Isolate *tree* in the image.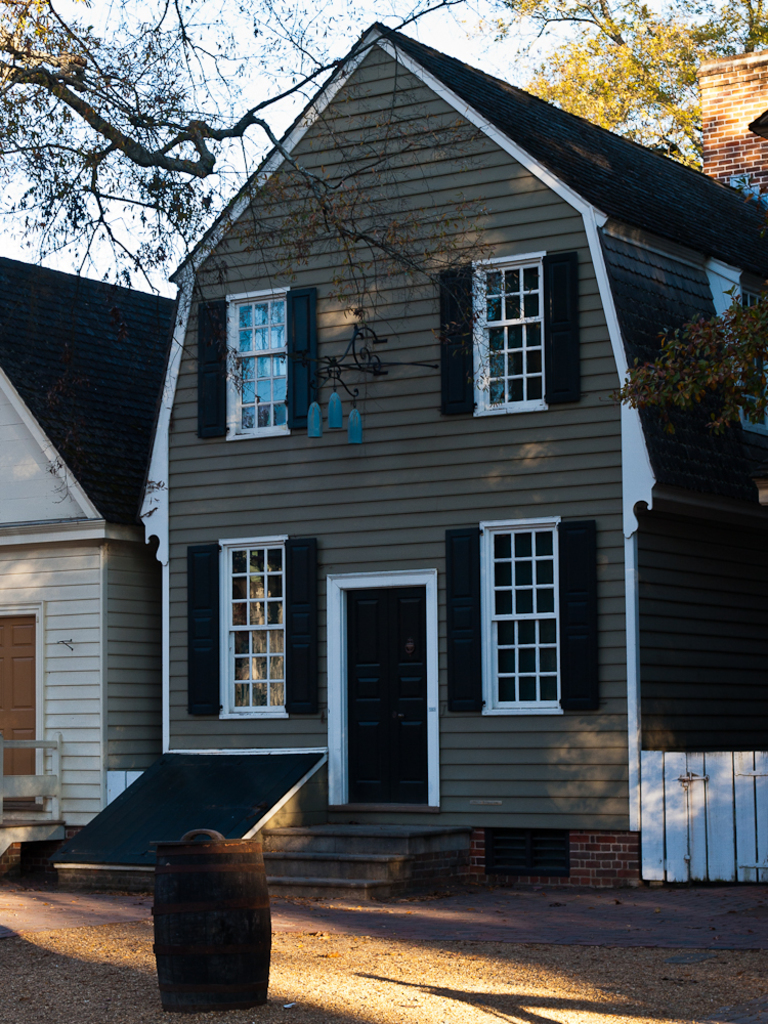
Isolated region: [left=502, top=0, right=767, bottom=178].
